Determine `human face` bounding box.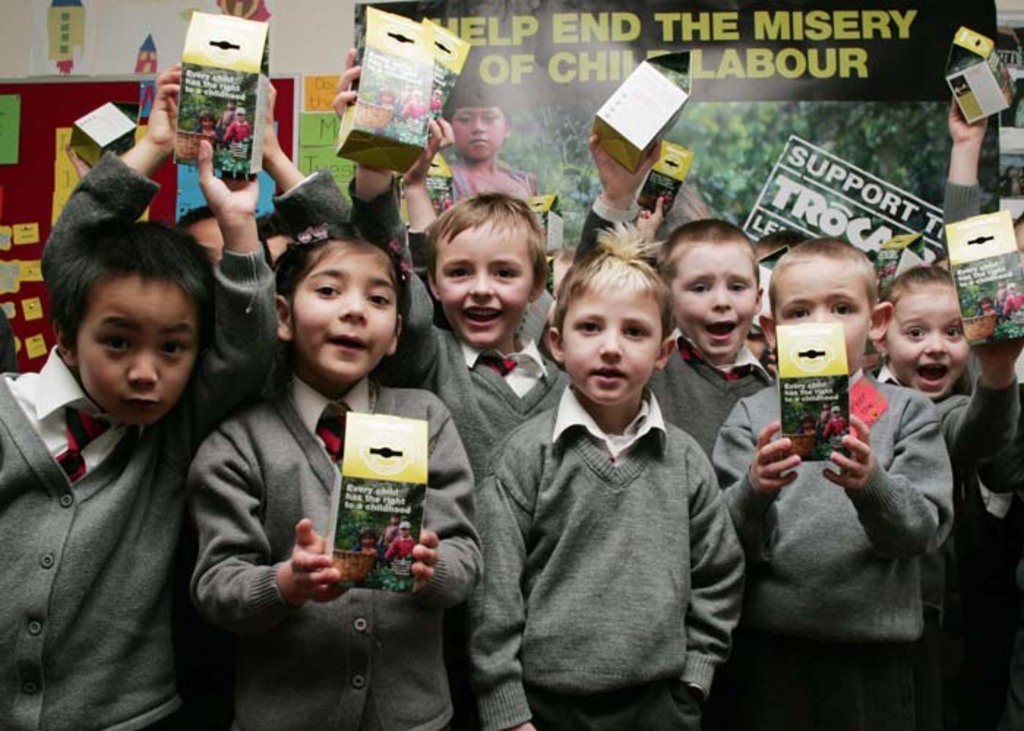
Determined: <bbox>73, 279, 199, 427</bbox>.
